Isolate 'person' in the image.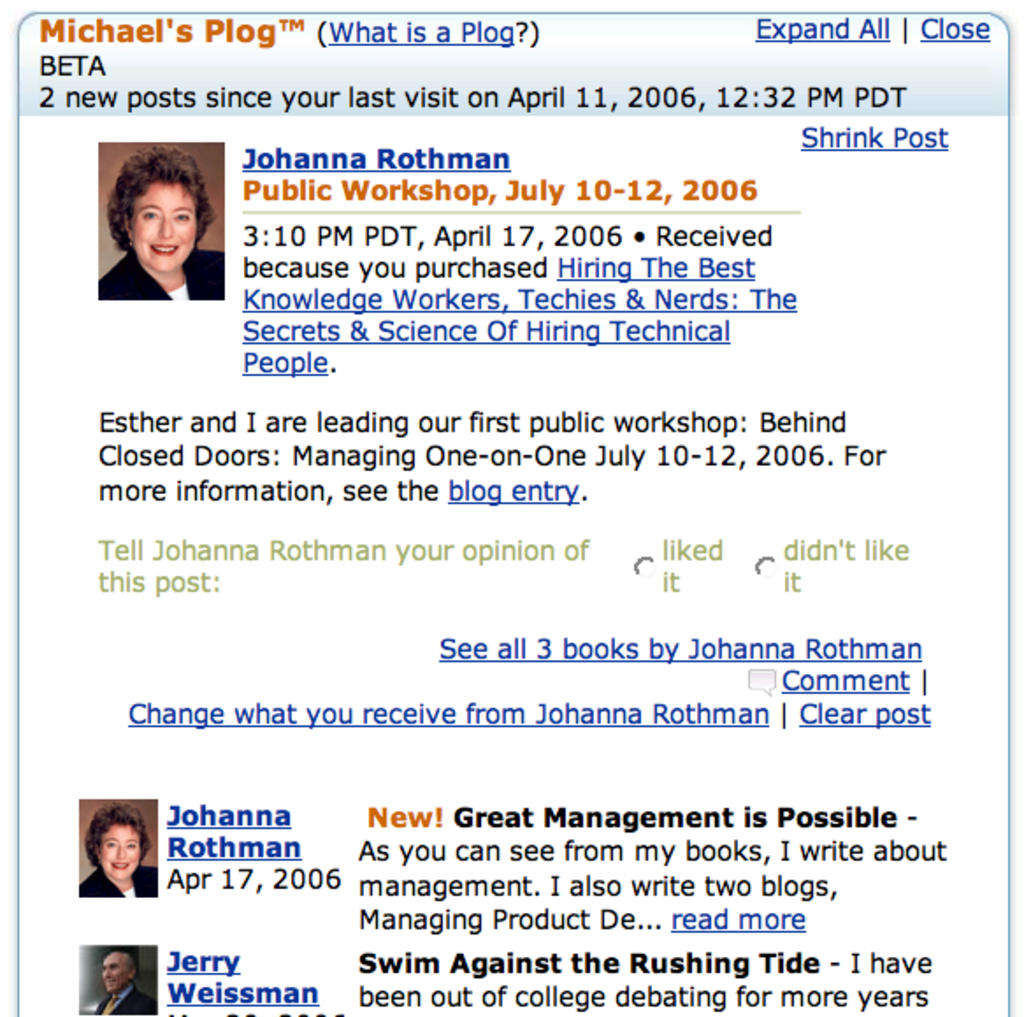
Isolated region: [left=81, top=799, right=158, bottom=896].
